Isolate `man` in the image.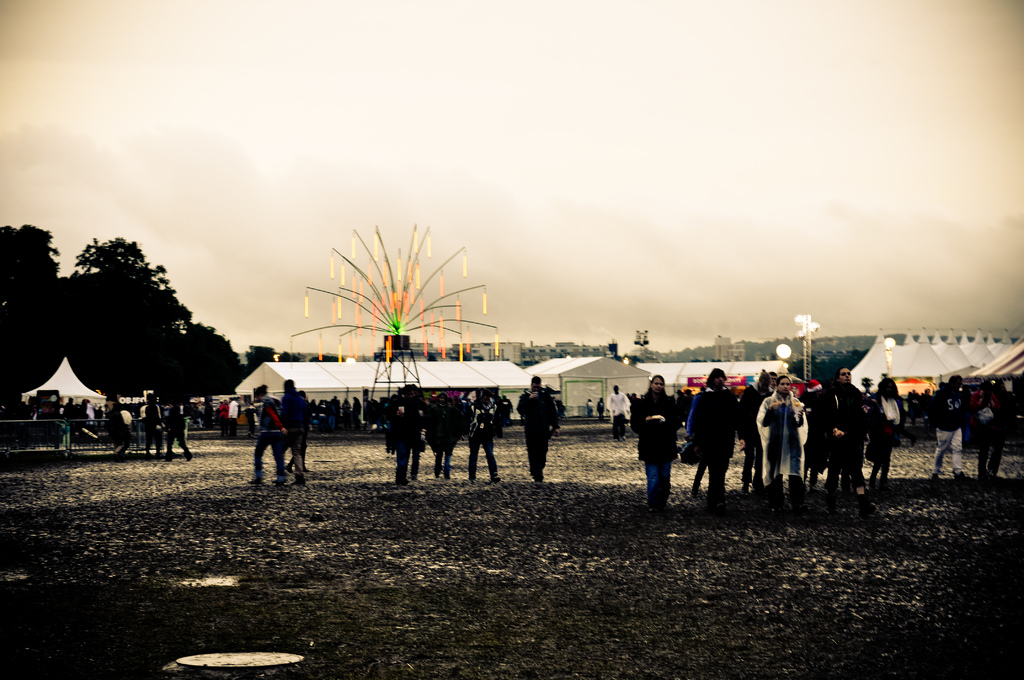
Isolated region: 513, 376, 554, 483.
